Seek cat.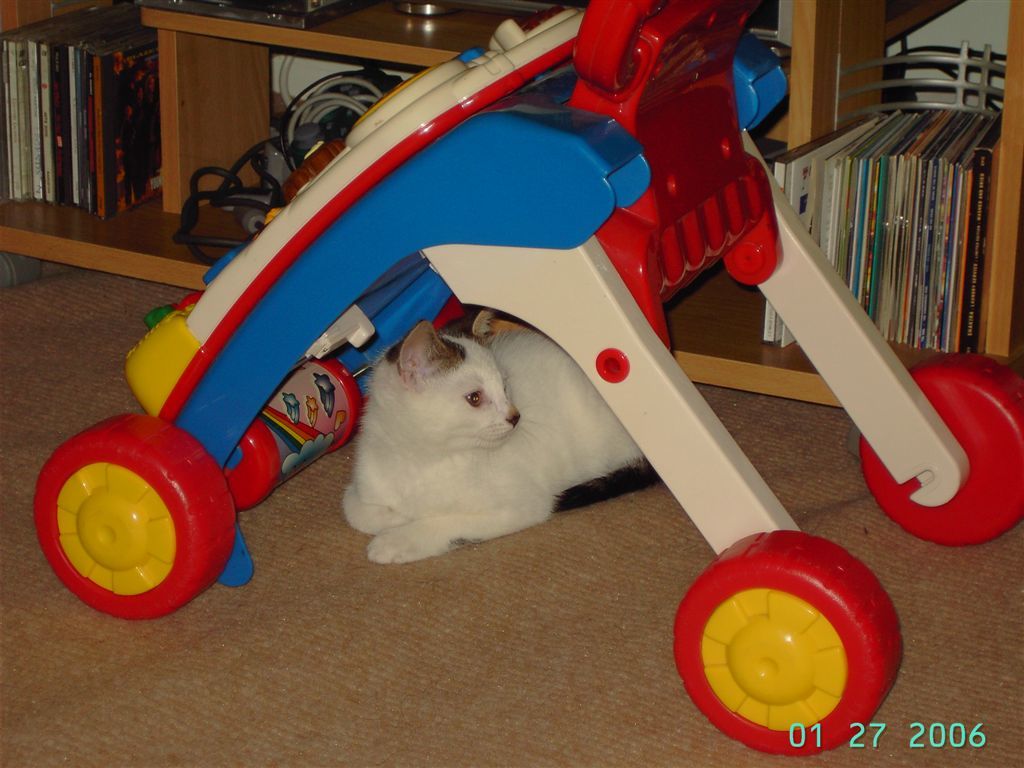
340/311/660/567.
